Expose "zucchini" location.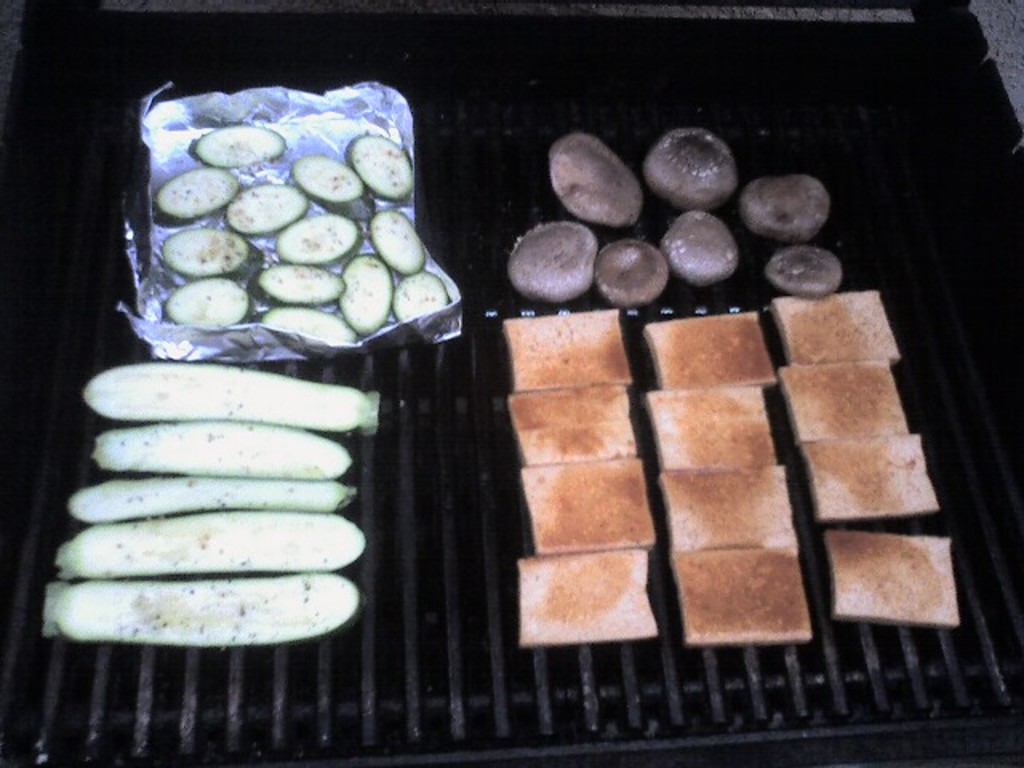
Exposed at region(94, 414, 355, 483).
